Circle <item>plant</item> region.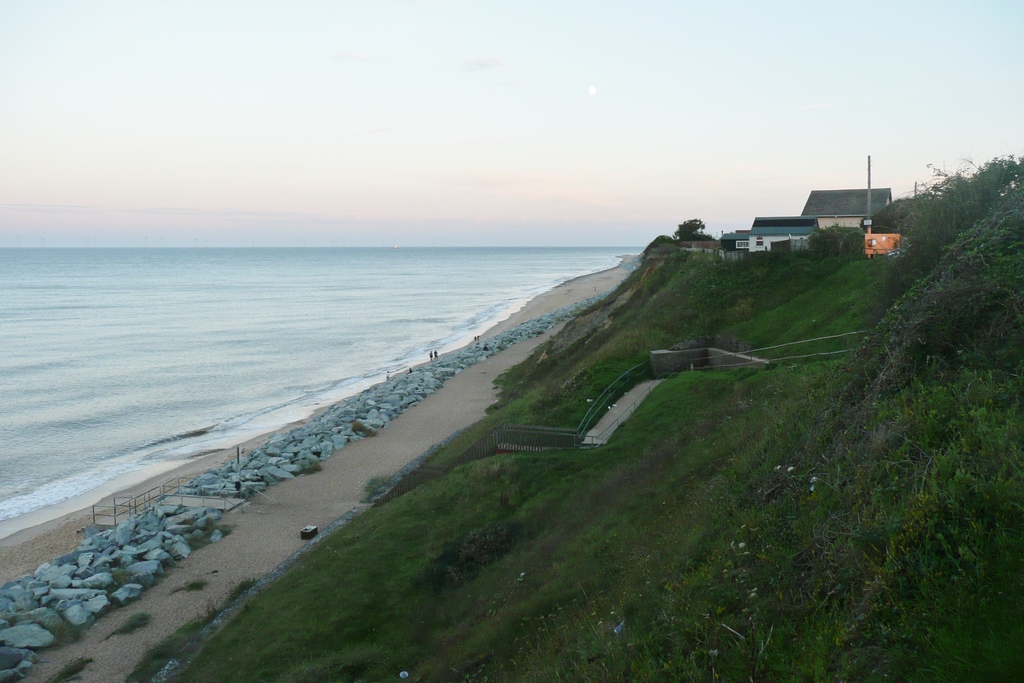
Region: rect(170, 577, 207, 595).
